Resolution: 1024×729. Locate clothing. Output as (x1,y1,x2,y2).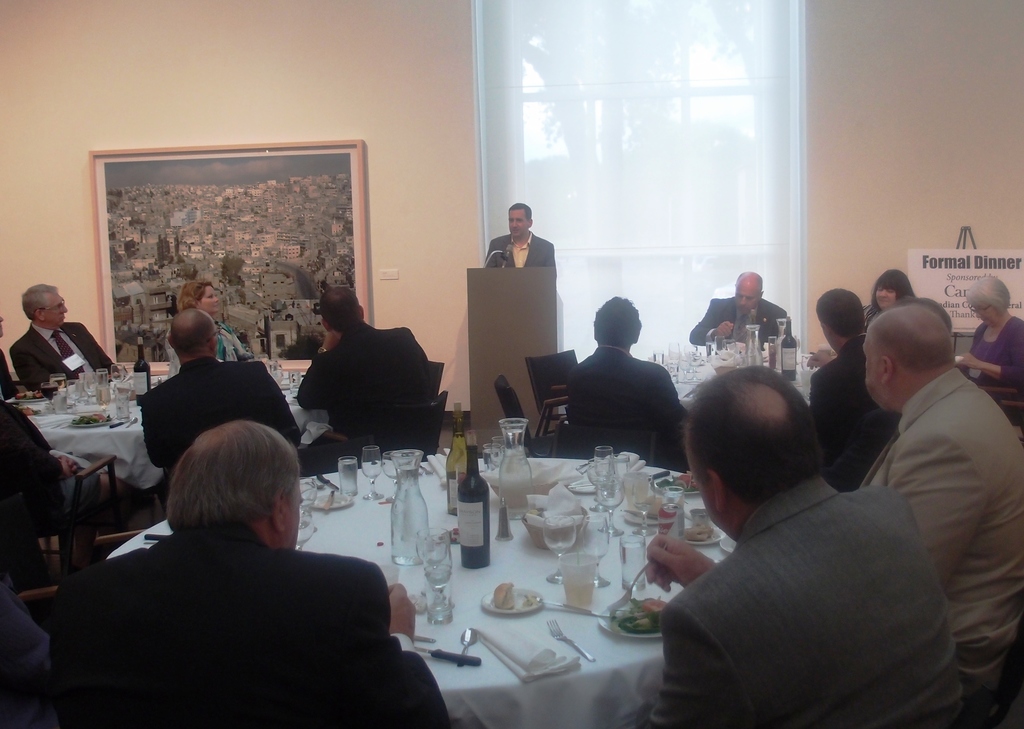
(810,348,897,467).
